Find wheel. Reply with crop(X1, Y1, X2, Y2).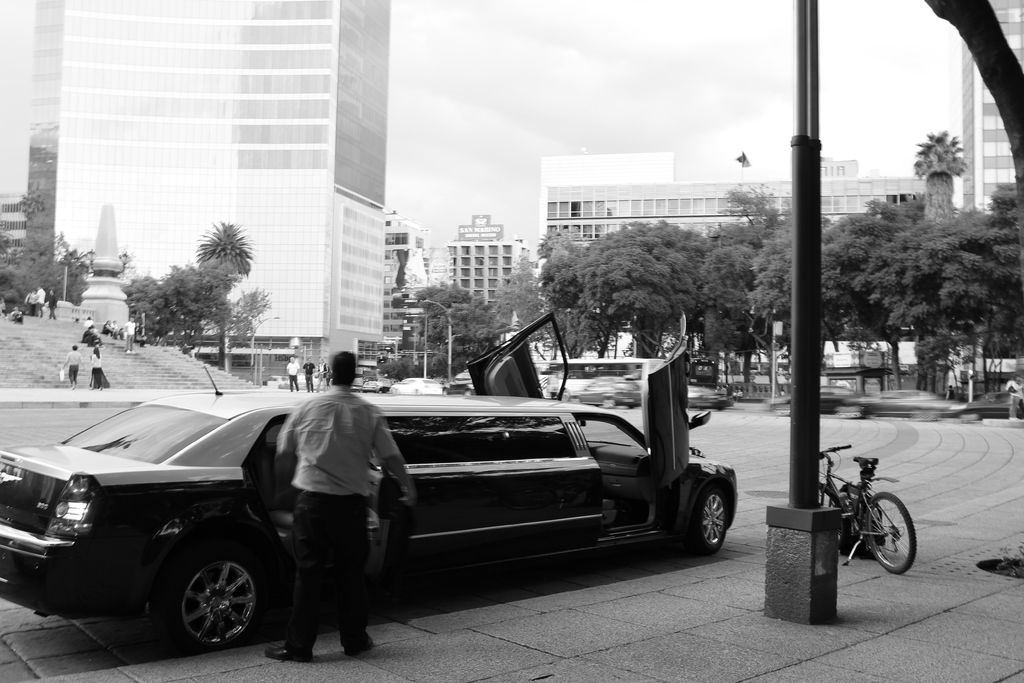
crop(867, 493, 917, 572).
